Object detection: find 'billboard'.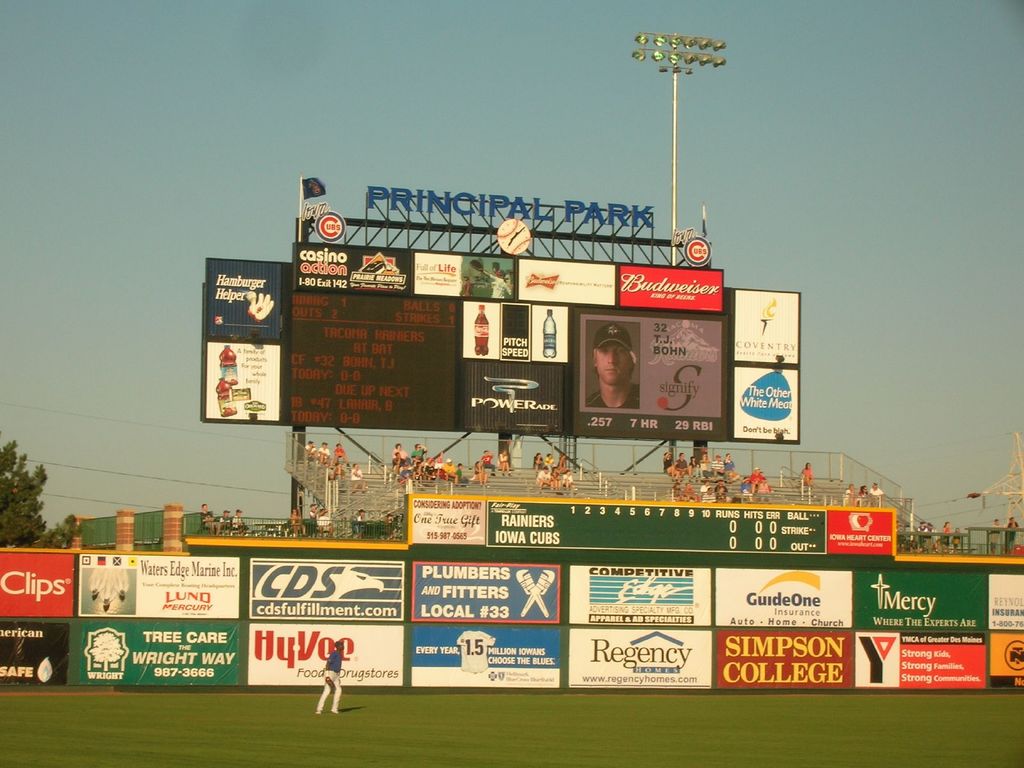
{"x1": 486, "y1": 495, "x2": 822, "y2": 557}.
